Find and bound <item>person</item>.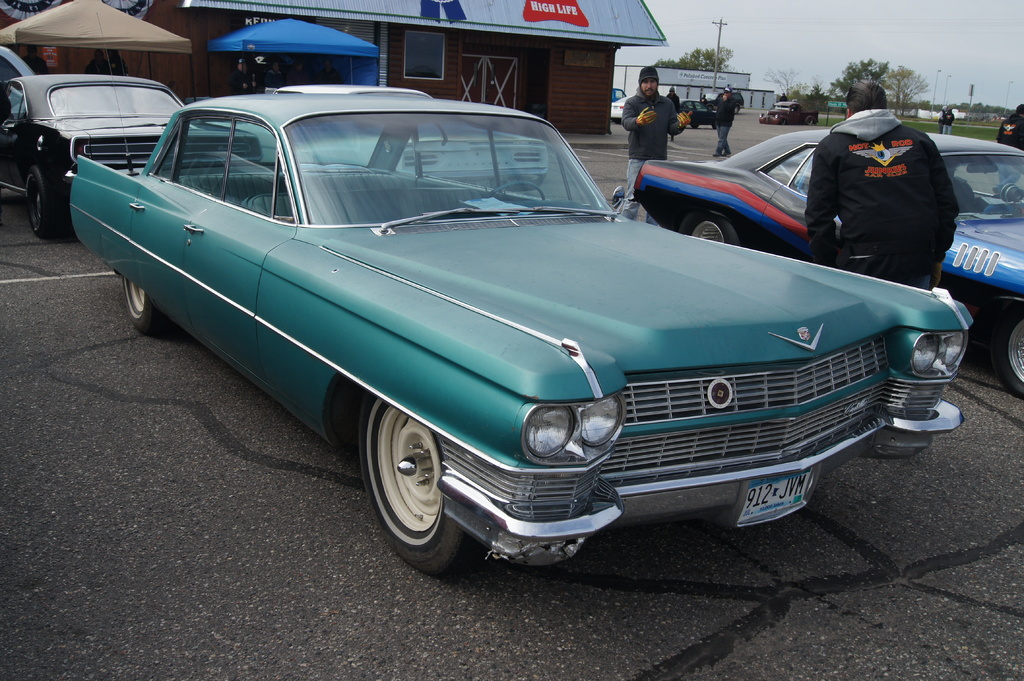
Bound: pyautogui.locateOnScreen(22, 44, 51, 75).
